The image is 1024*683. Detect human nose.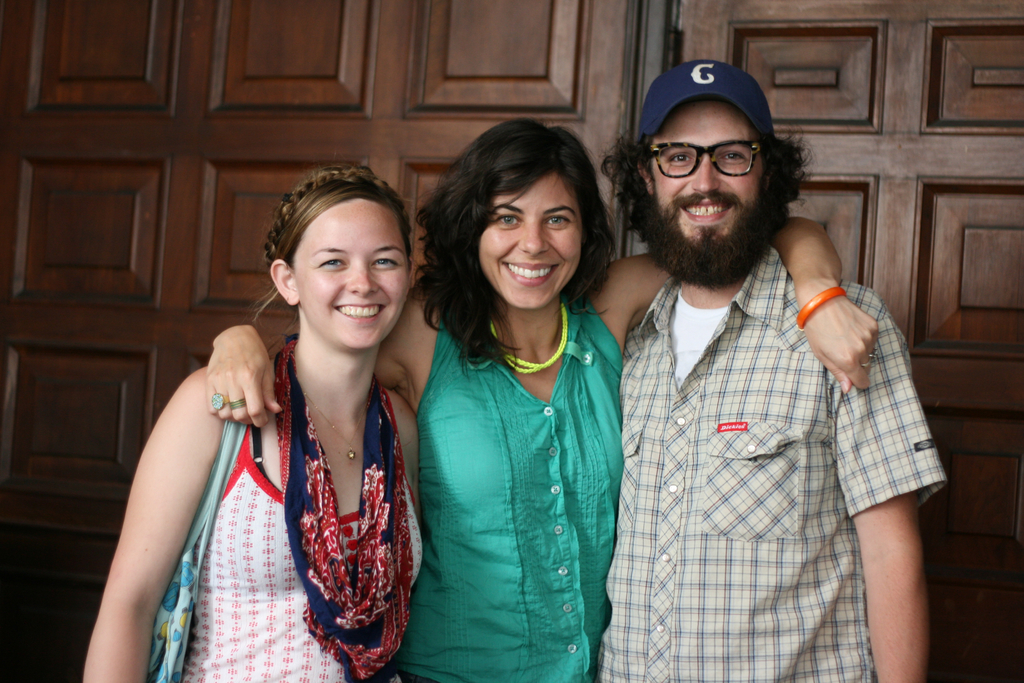
Detection: 518 220 548 257.
